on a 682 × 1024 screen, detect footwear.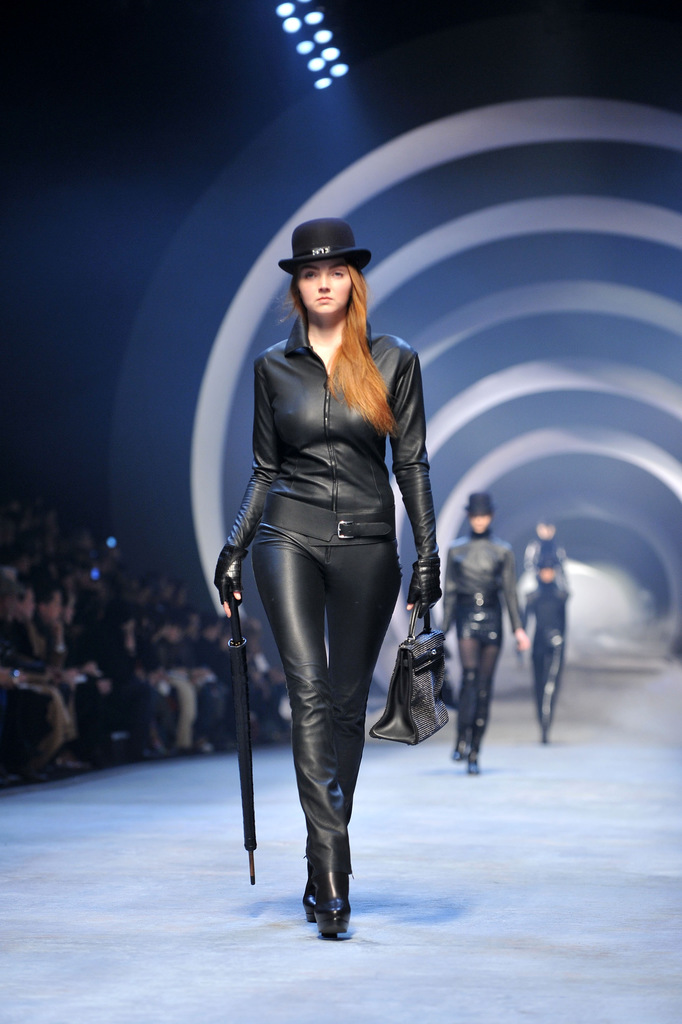
x1=451 y1=739 x2=470 y2=762.
